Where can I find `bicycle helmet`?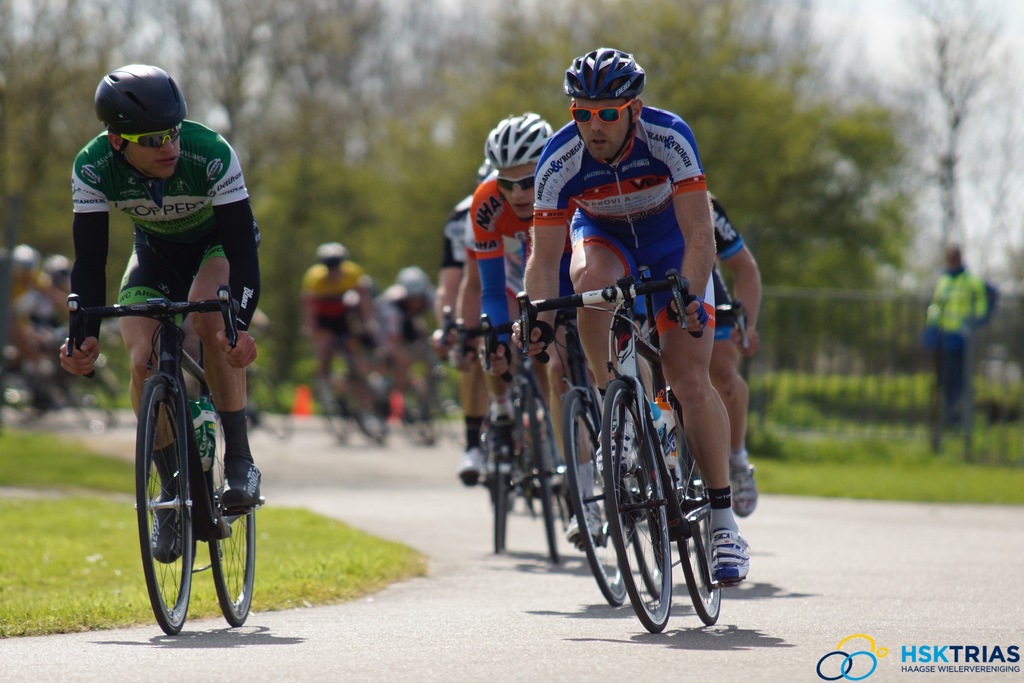
You can find it at 89 63 185 131.
